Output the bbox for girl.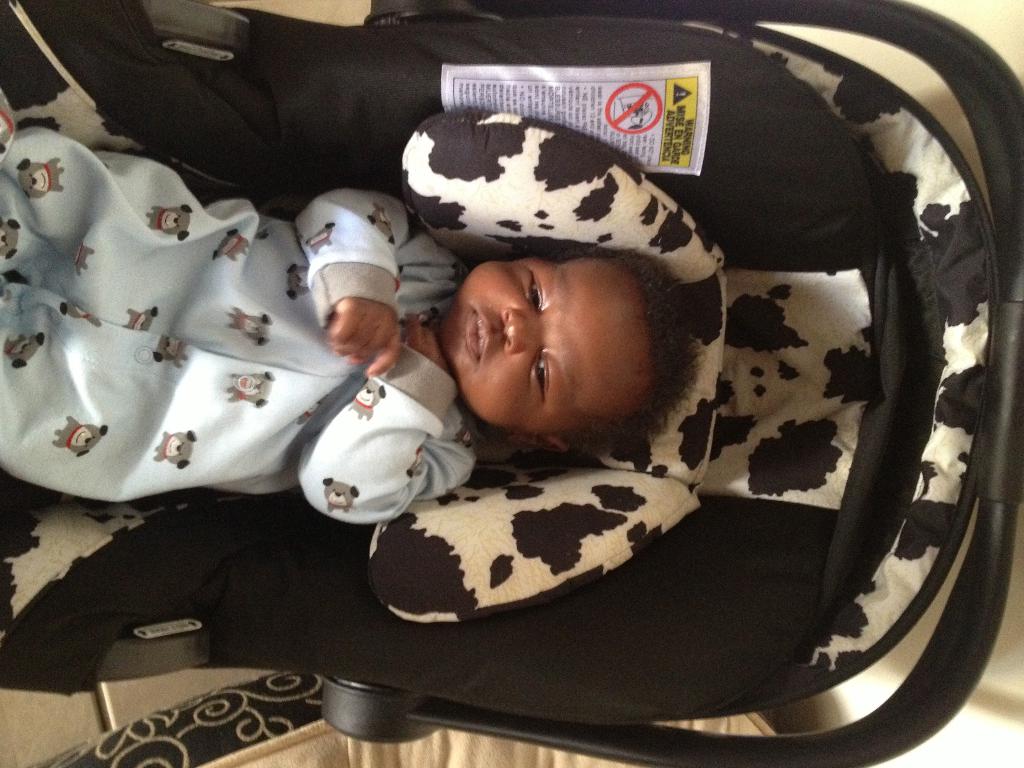
left=0, top=101, right=704, bottom=529.
